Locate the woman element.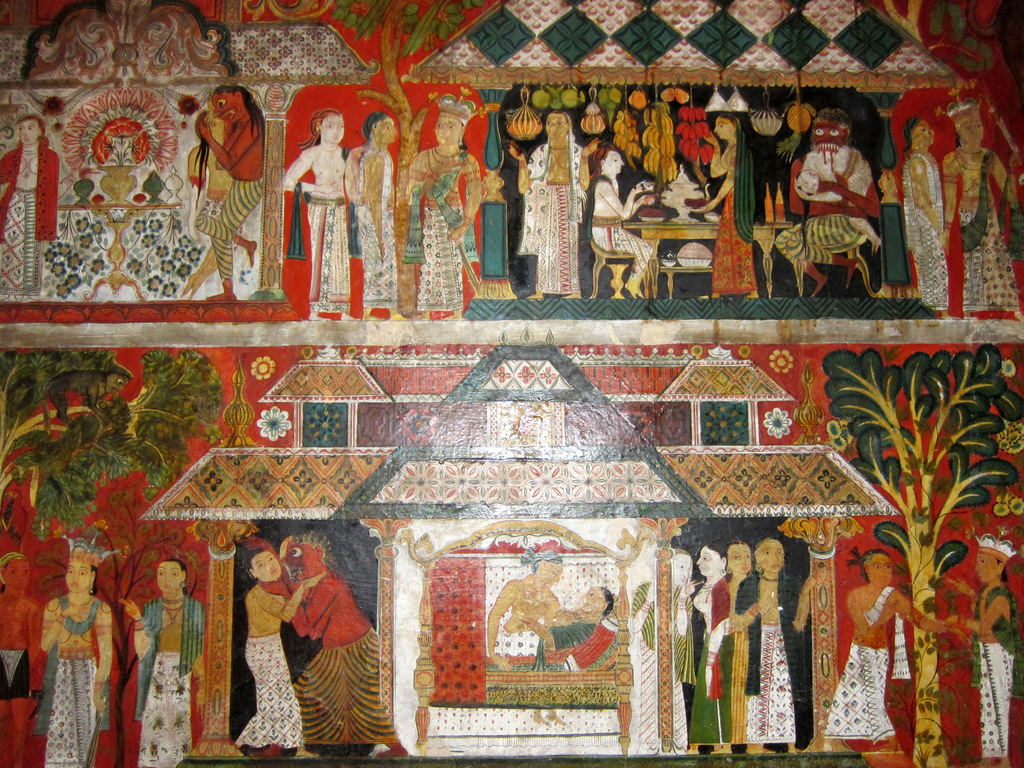
Element bbox: [x1=906, y1=117, x2=946, y2=318].
